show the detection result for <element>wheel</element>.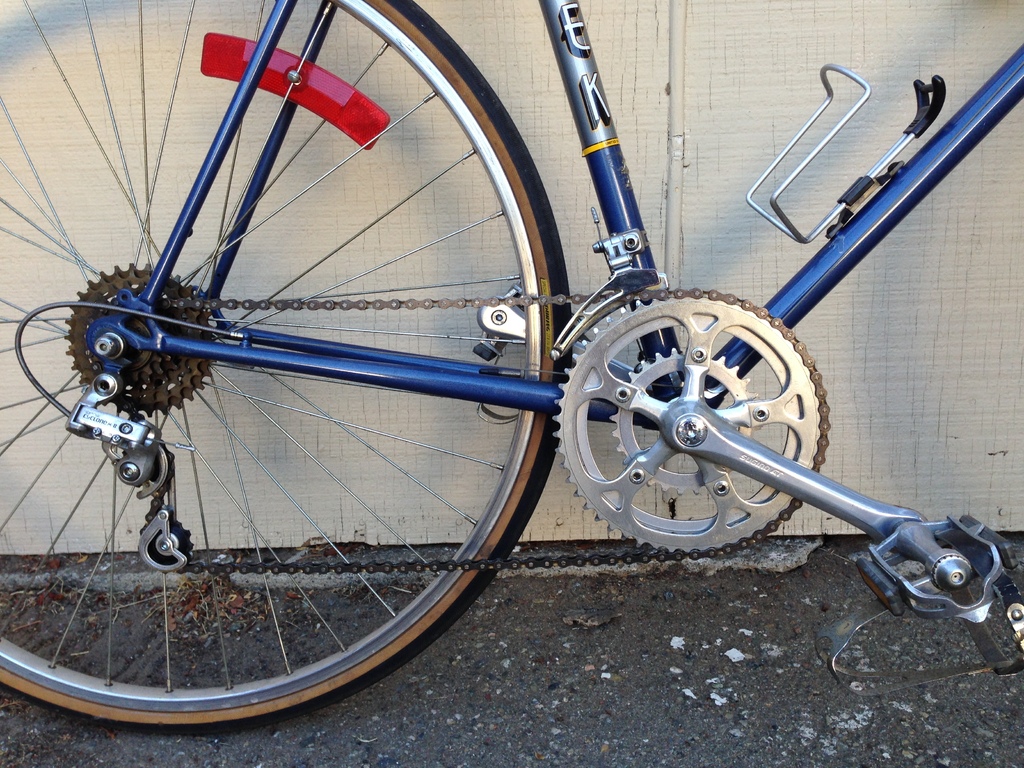
BBox(551, 298, 821, 552).
